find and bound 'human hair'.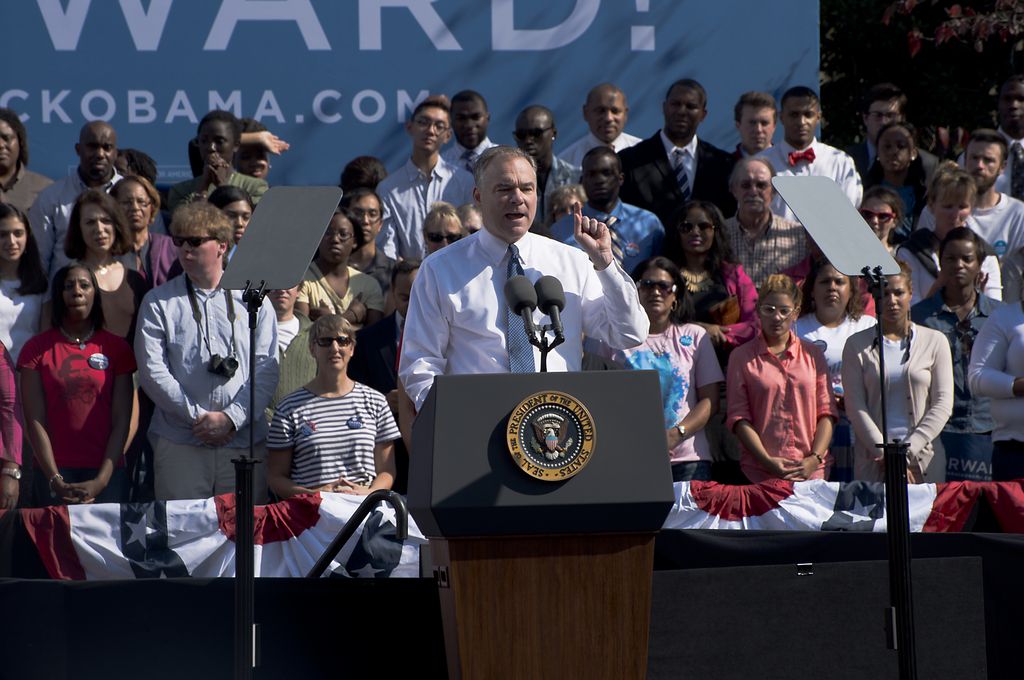
Bound: (868, 189, 908, 222).
